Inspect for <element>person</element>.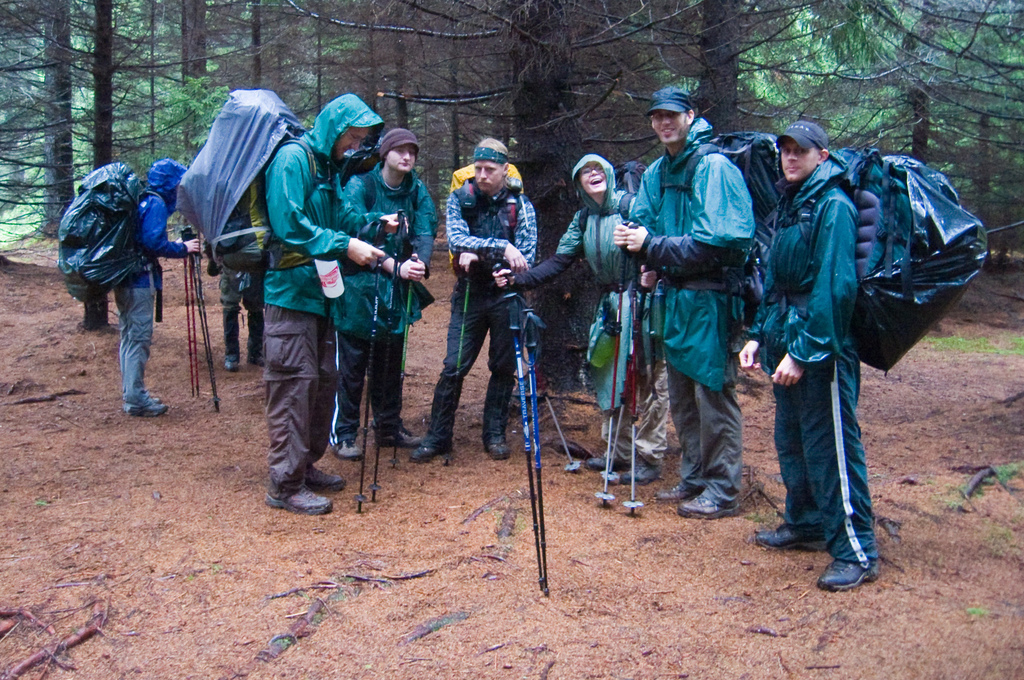
Inspection: x1=93, y1=158, x2=199, y2=416.
